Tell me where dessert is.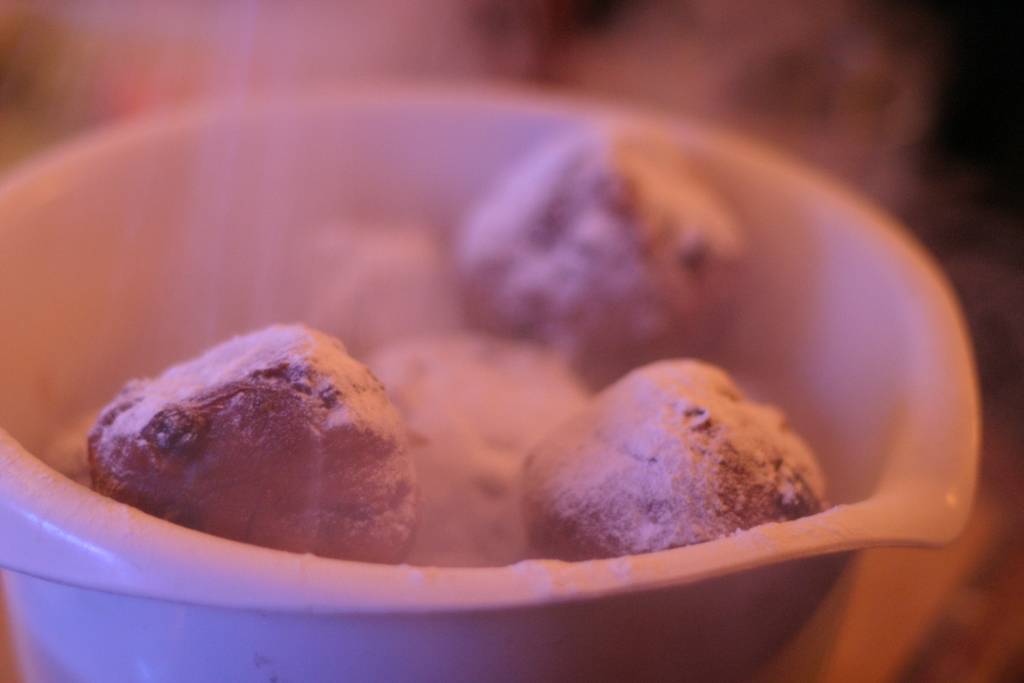
dessert is at l=293, t=189, r=429, b=336.
